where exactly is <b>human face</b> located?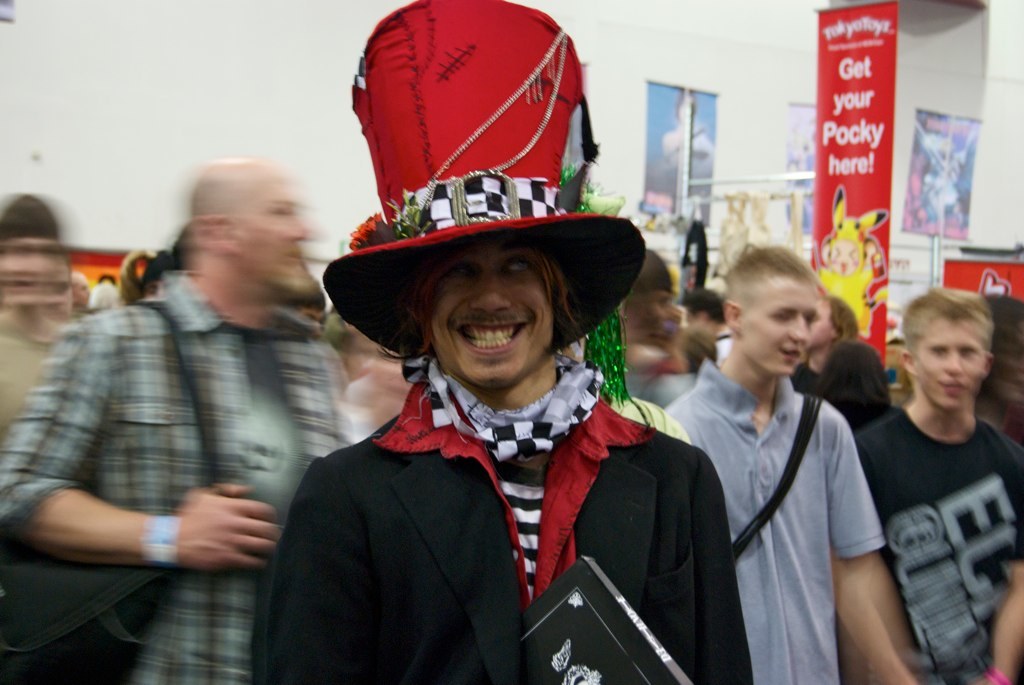
Its bounding box is (743,280,821,376).
